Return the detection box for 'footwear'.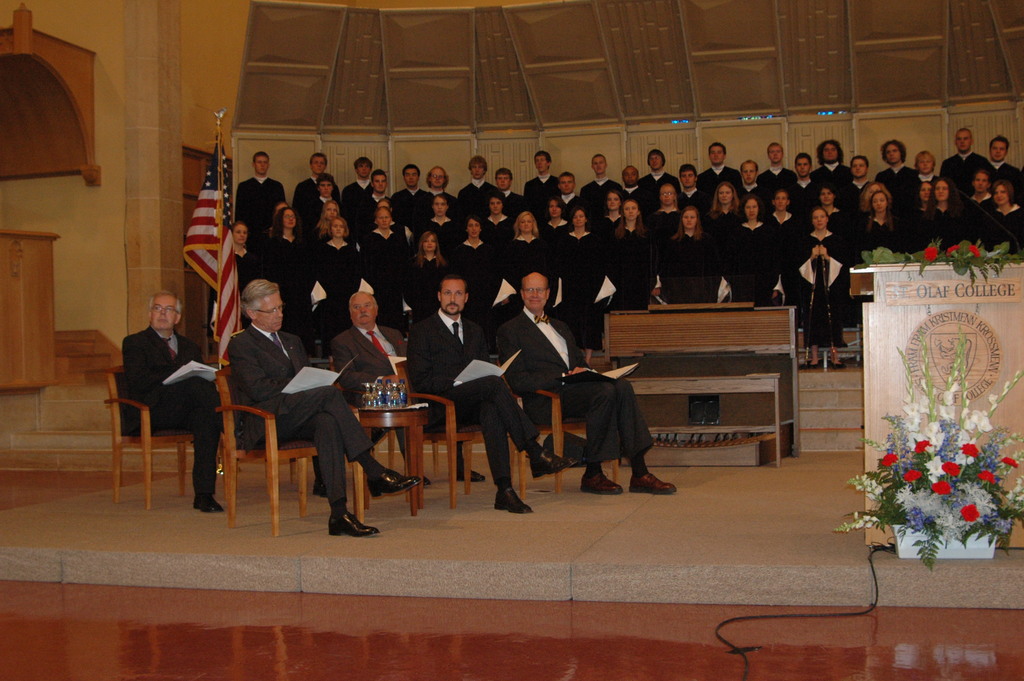
Rect(326, 510, 387, 540).
